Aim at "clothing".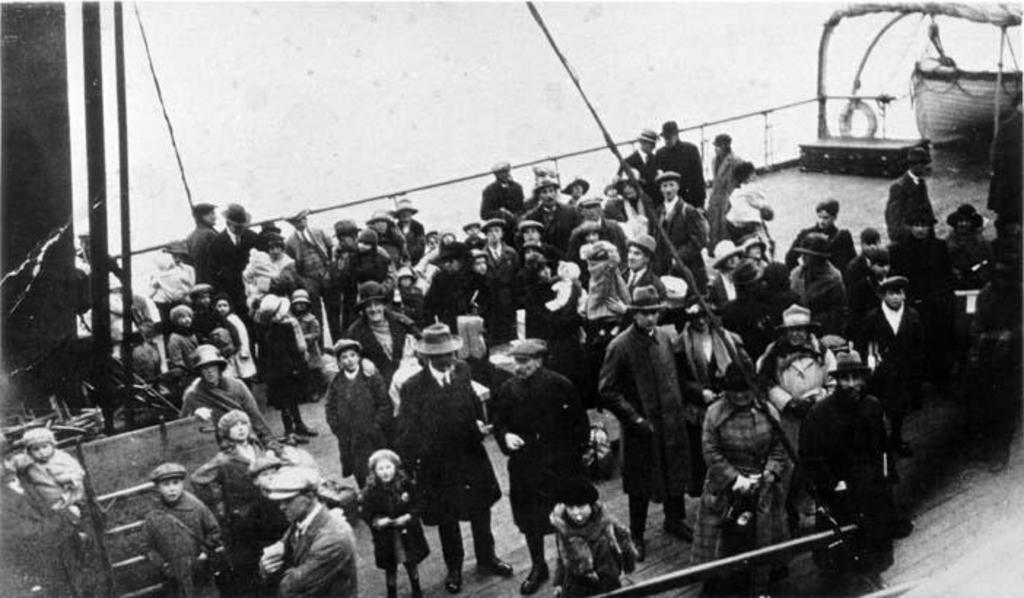
Aimed at detection(212, 432, 279, 480).
